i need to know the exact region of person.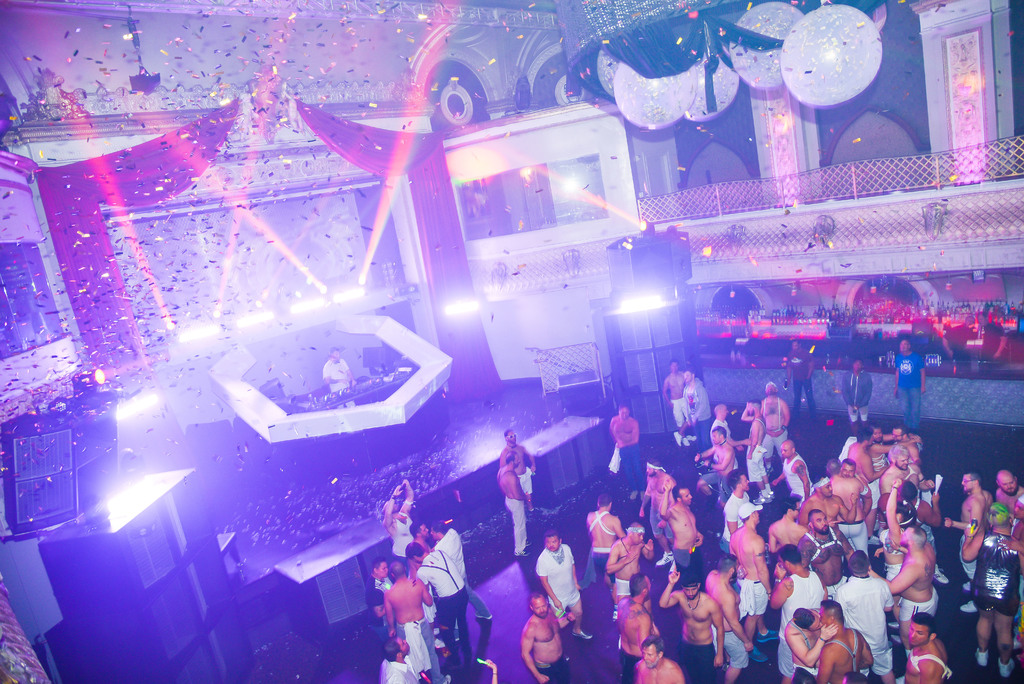
Region: region(497, 425, 539, 517).
